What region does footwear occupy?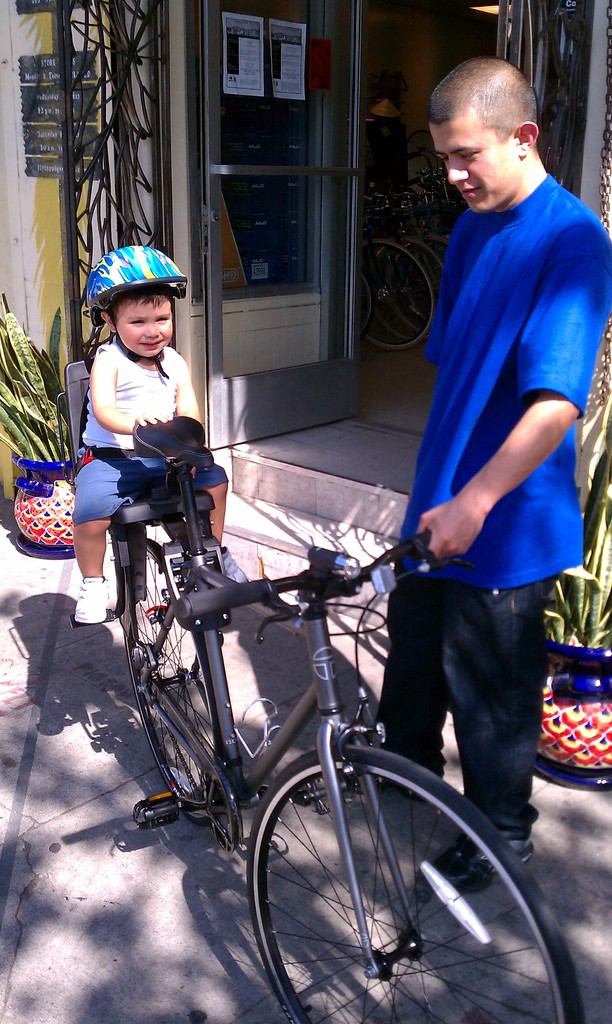
region(420, 821, 537, 891).
